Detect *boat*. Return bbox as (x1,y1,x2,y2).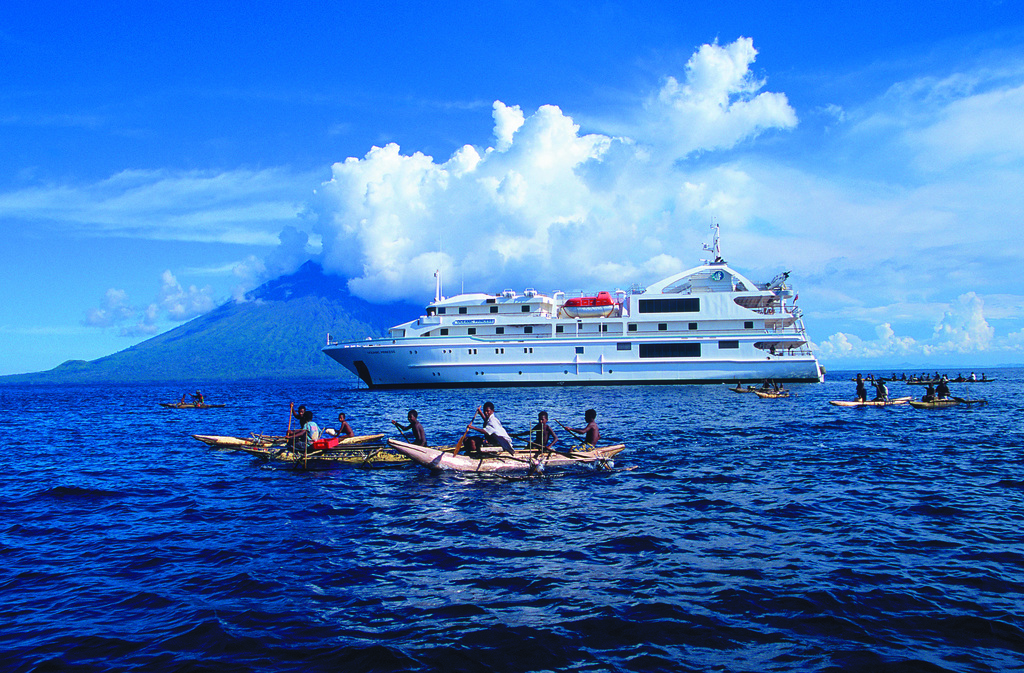
(913,405,952,406).
